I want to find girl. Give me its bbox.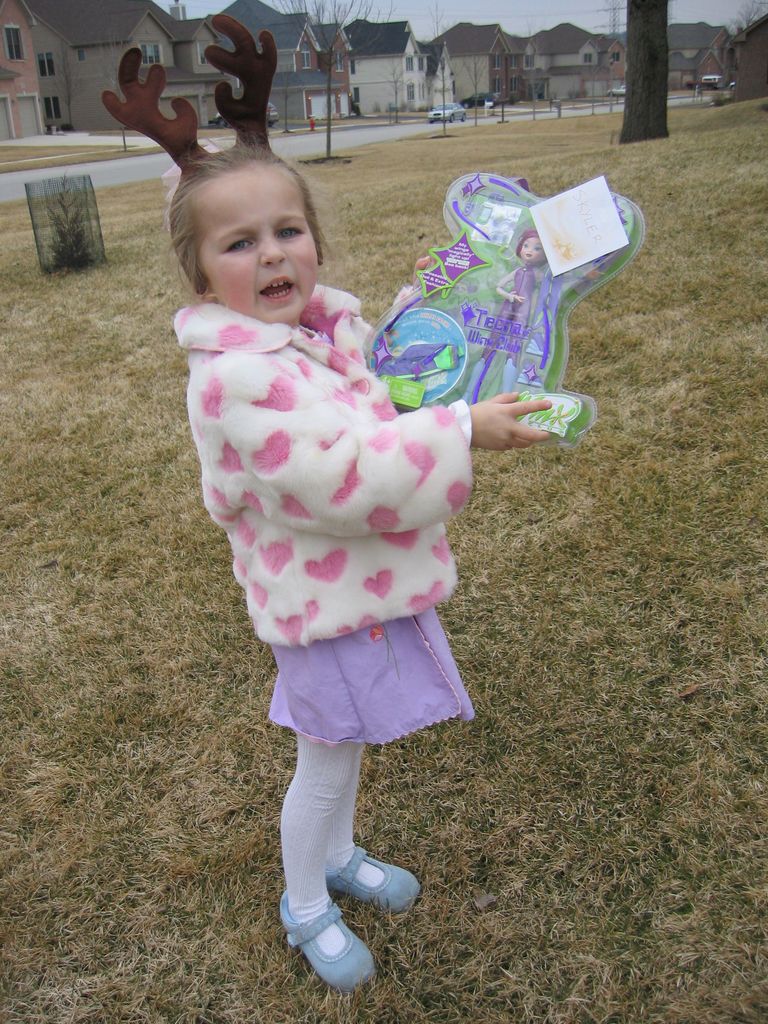
pyautogui.locateOnScreen(172, 140, 552, 991).
